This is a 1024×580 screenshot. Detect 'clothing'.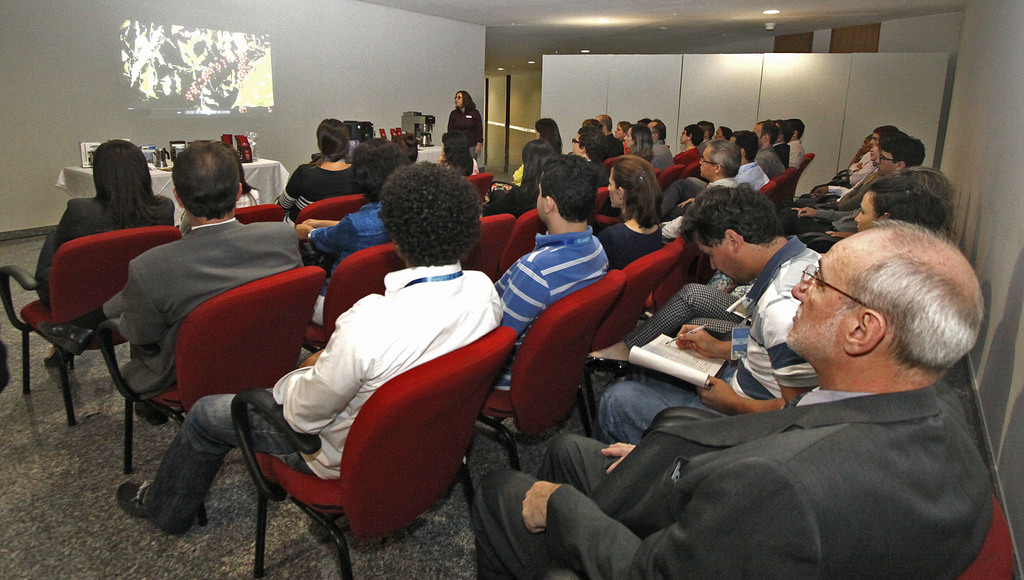
x1=115 y1=210 x2=304 y2=356.
